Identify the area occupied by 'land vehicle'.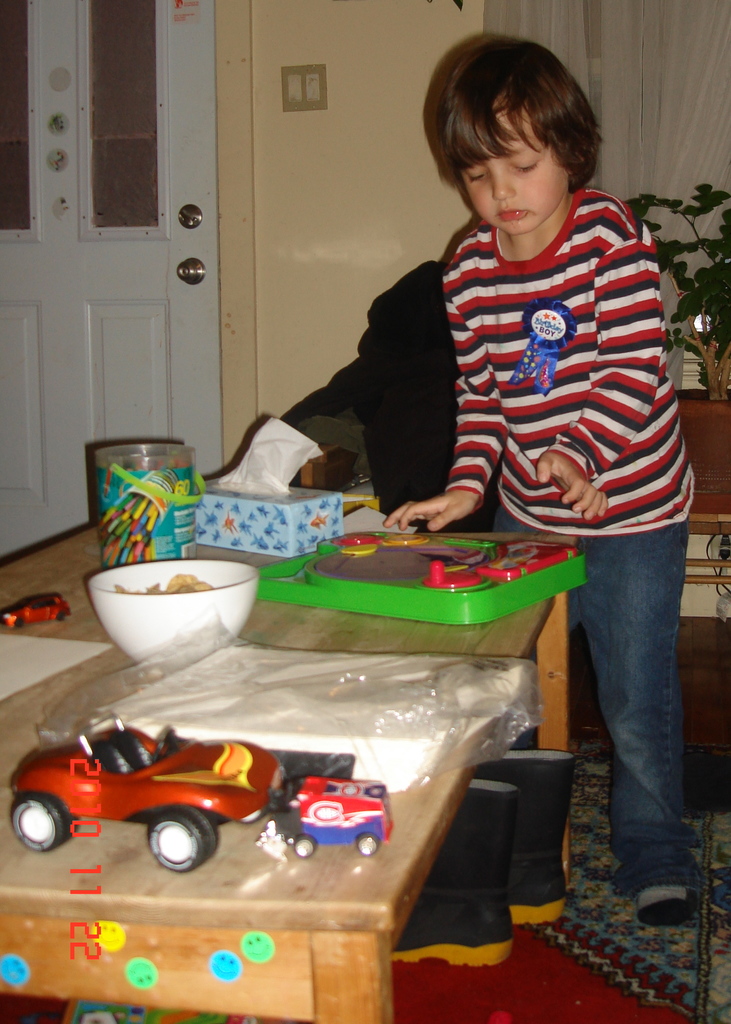
Area: 264/778/399/851.
